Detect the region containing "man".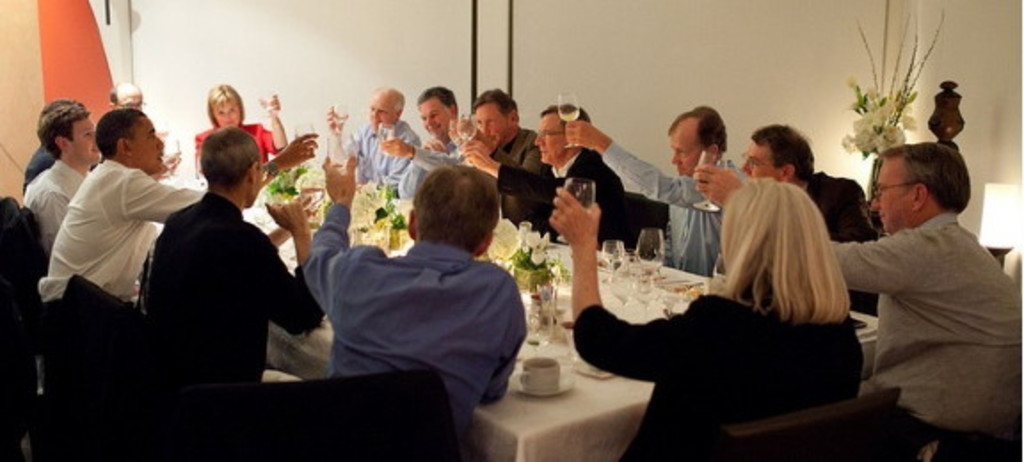
bbox(743, 119, 876, 307).
